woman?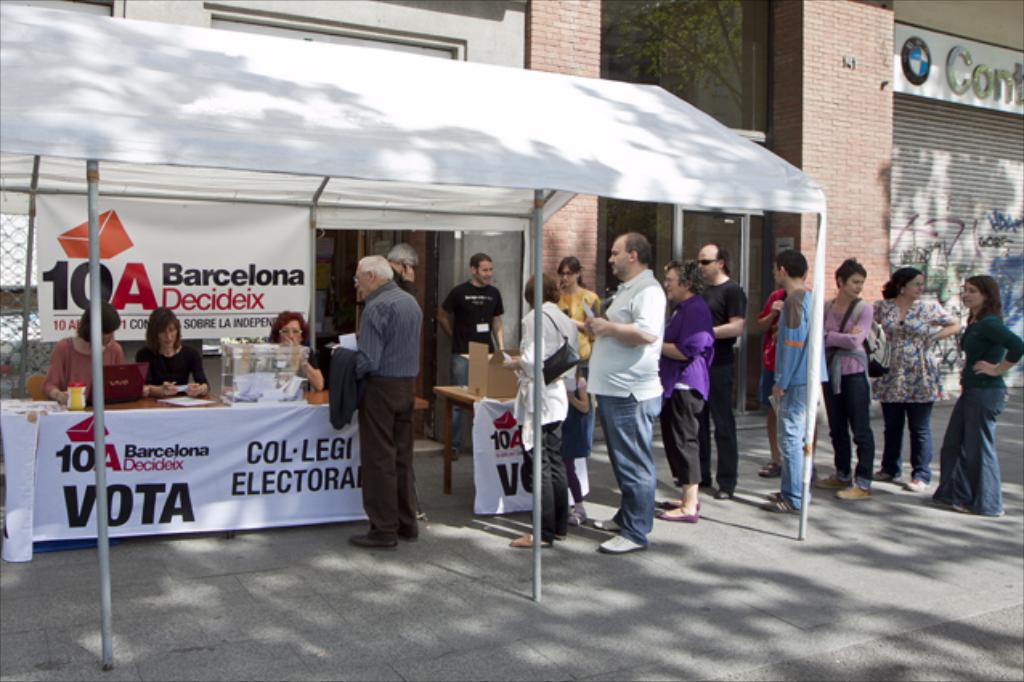
260:311:326:390
